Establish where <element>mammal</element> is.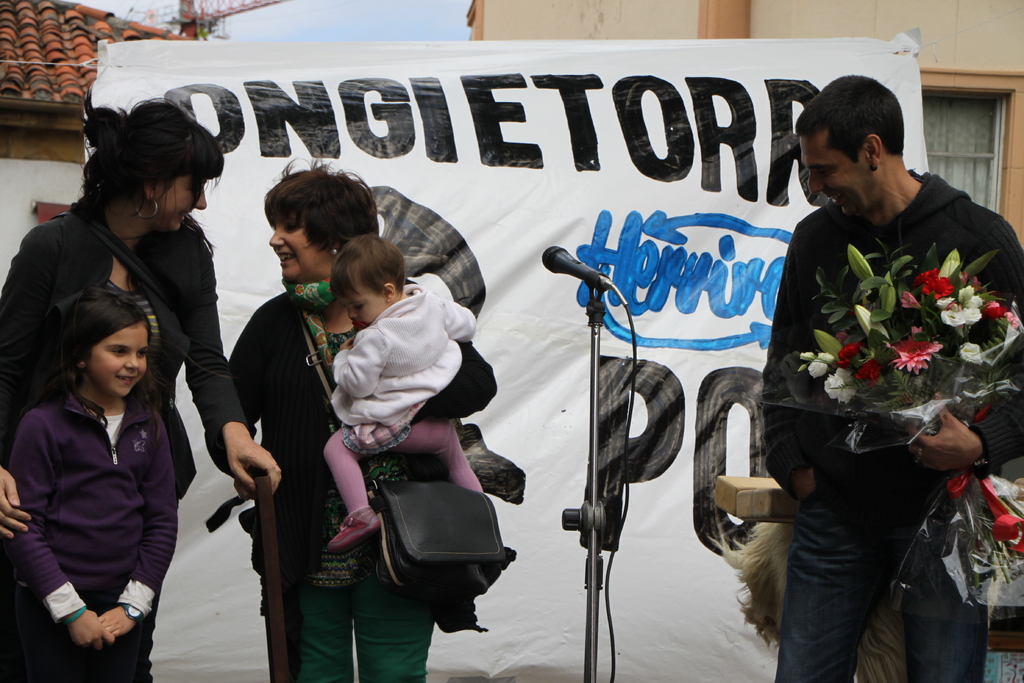
Established at l=758, t=71, r=1023, b=682.
